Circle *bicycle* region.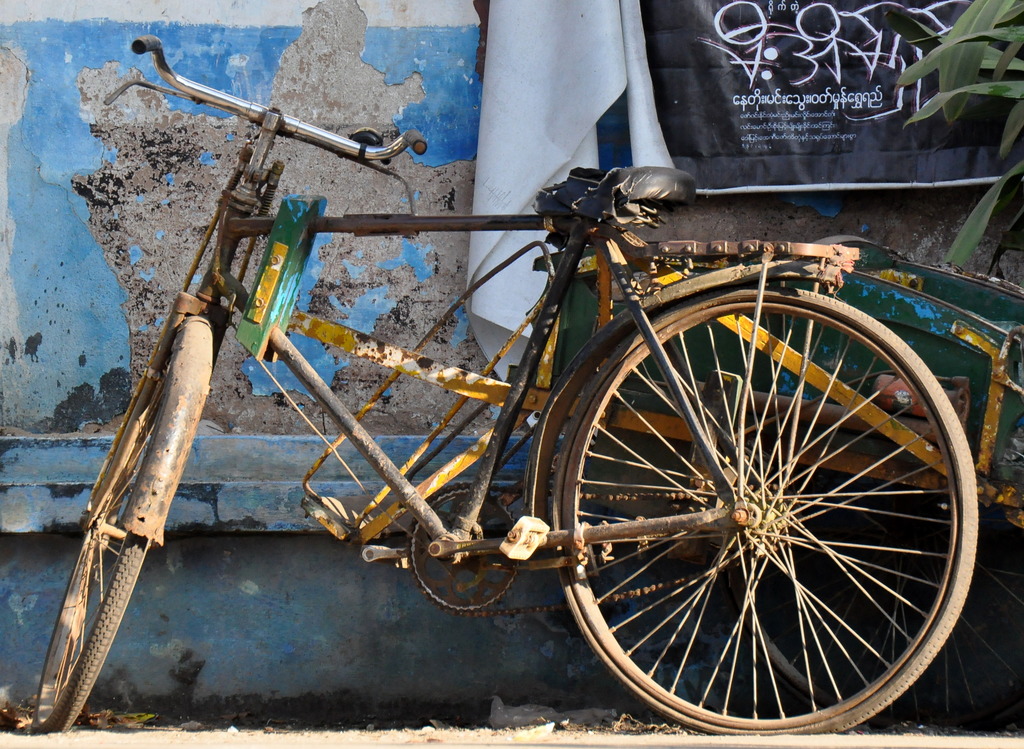
Region: box(51, 0, 972, 714).
